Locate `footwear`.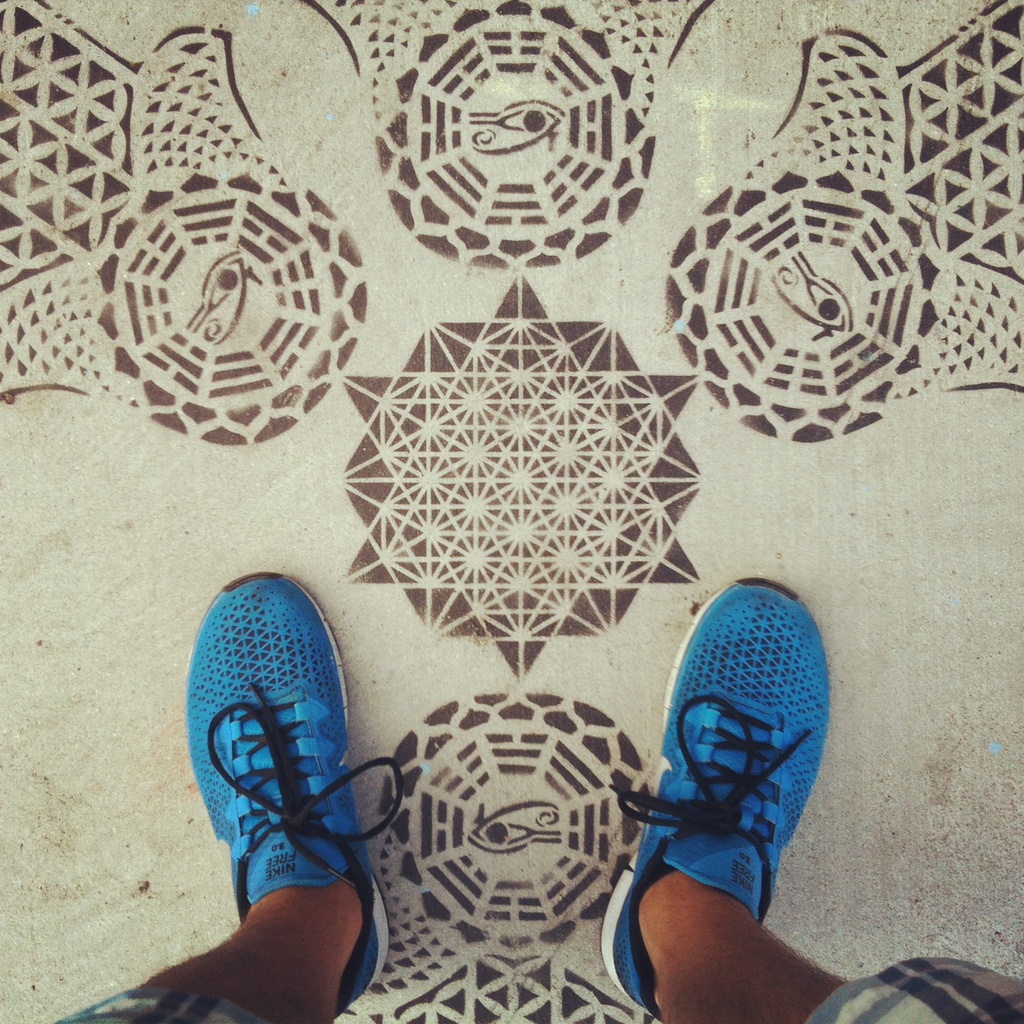
Bounding box: bbox(183, 576, 388, 978).
